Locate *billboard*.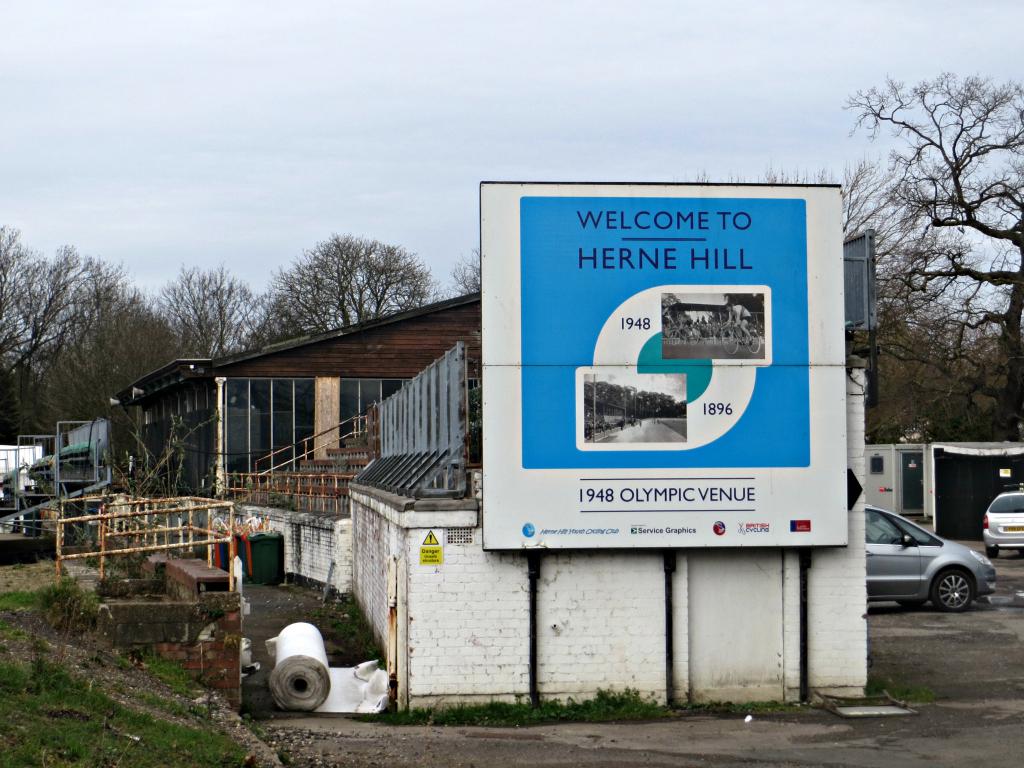
Bounding box: left=512, top=193, right=813, bottom=471.
